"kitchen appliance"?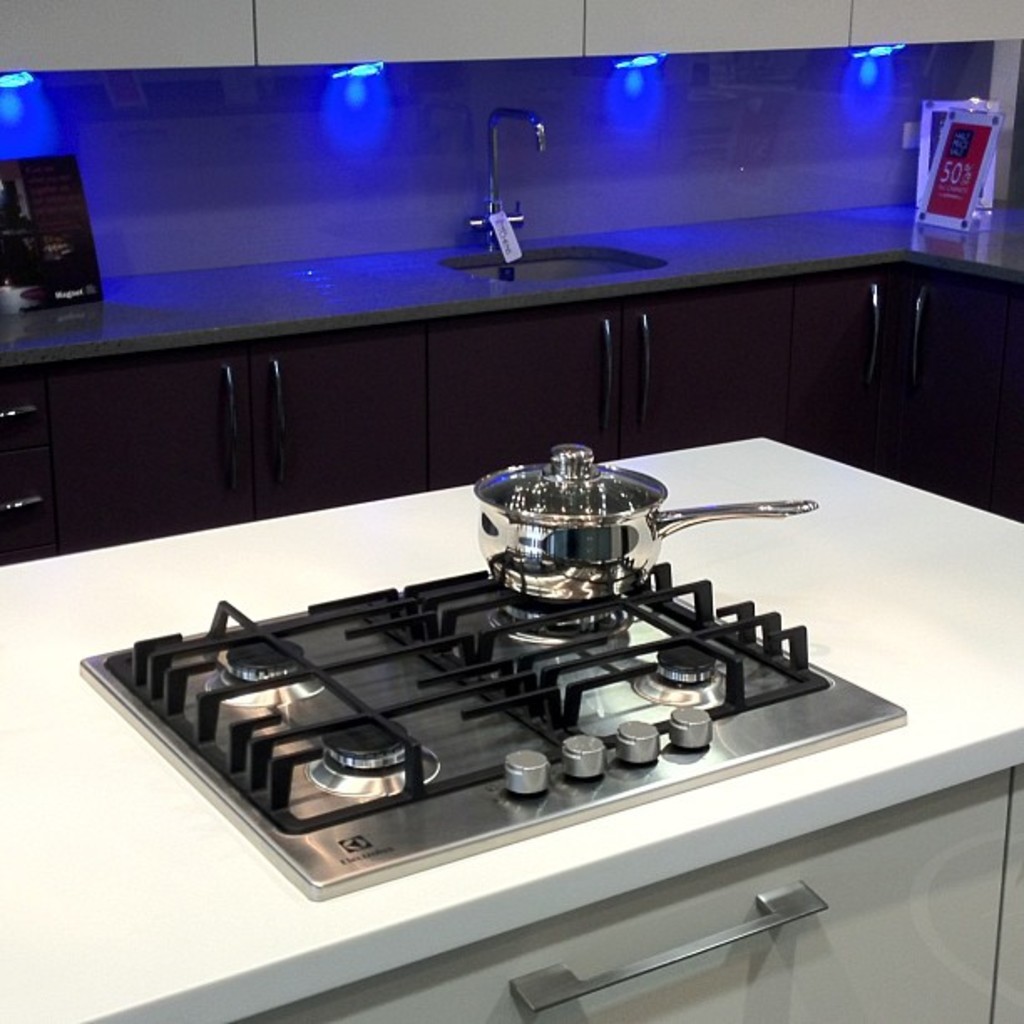
462/100/554/246
